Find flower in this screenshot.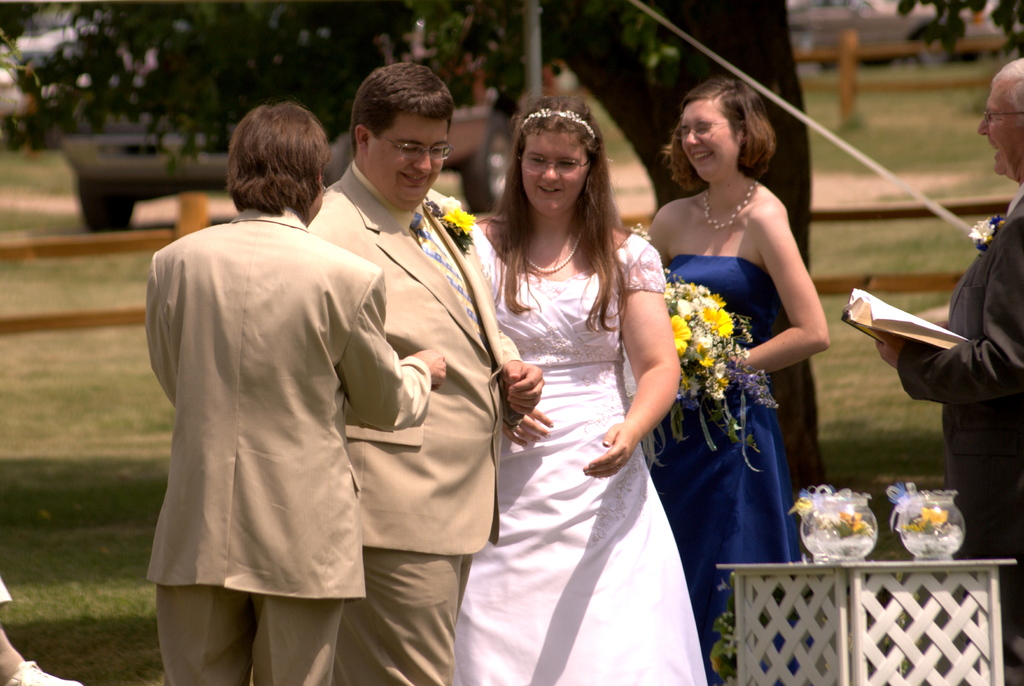
The bounding box for flower is box(441, 205, 476, 235).
